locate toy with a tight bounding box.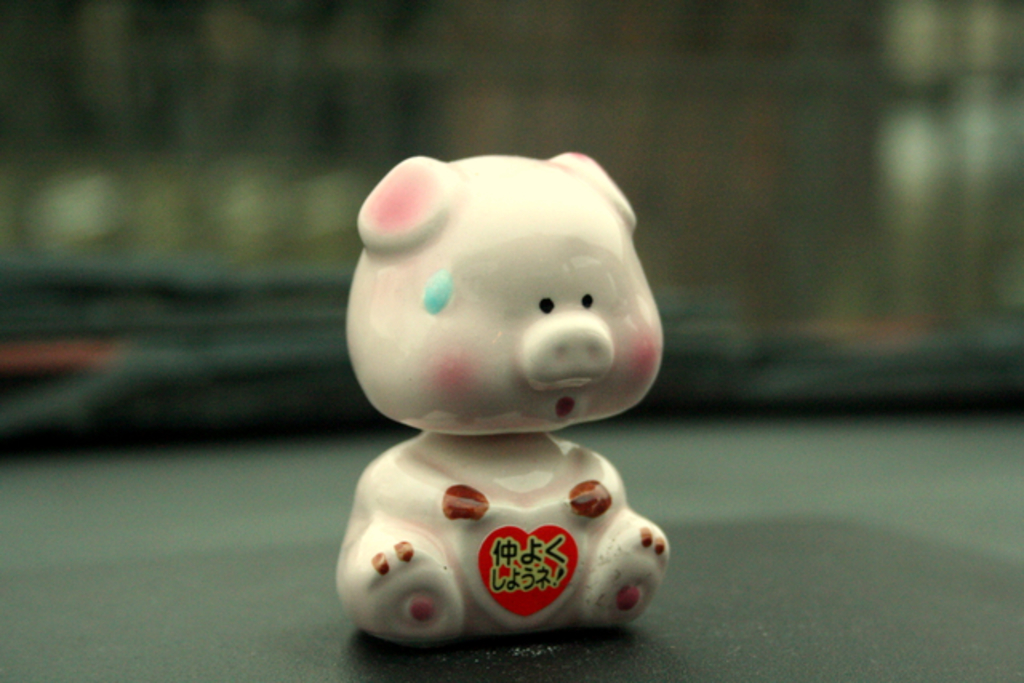
328 142 698 640.
